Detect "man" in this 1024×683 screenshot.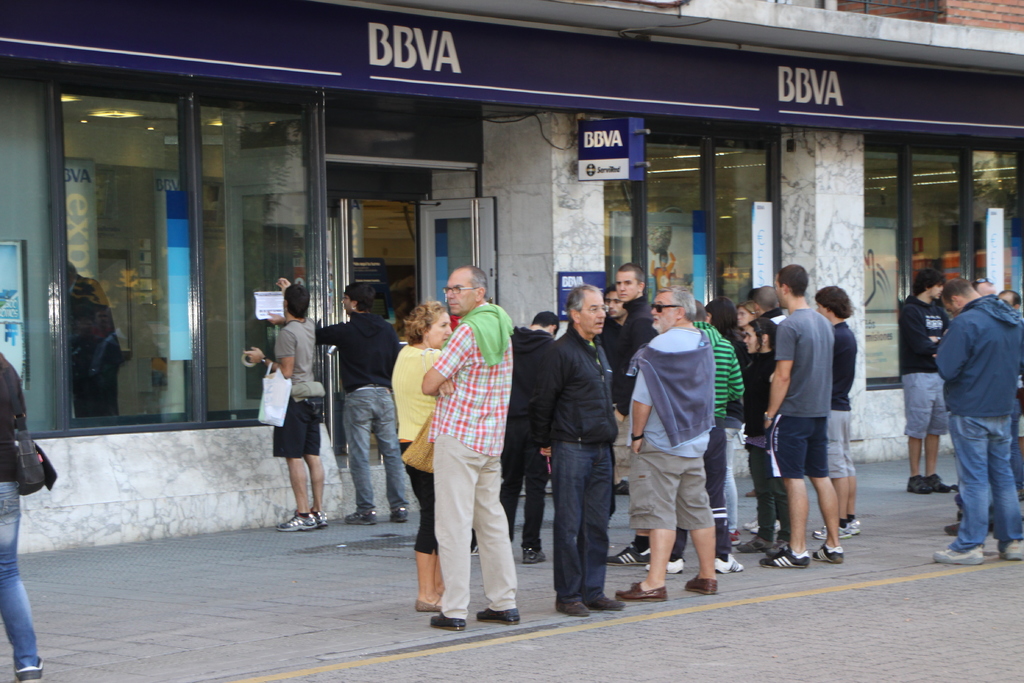
Detection: [243, 277, 330, 531].
